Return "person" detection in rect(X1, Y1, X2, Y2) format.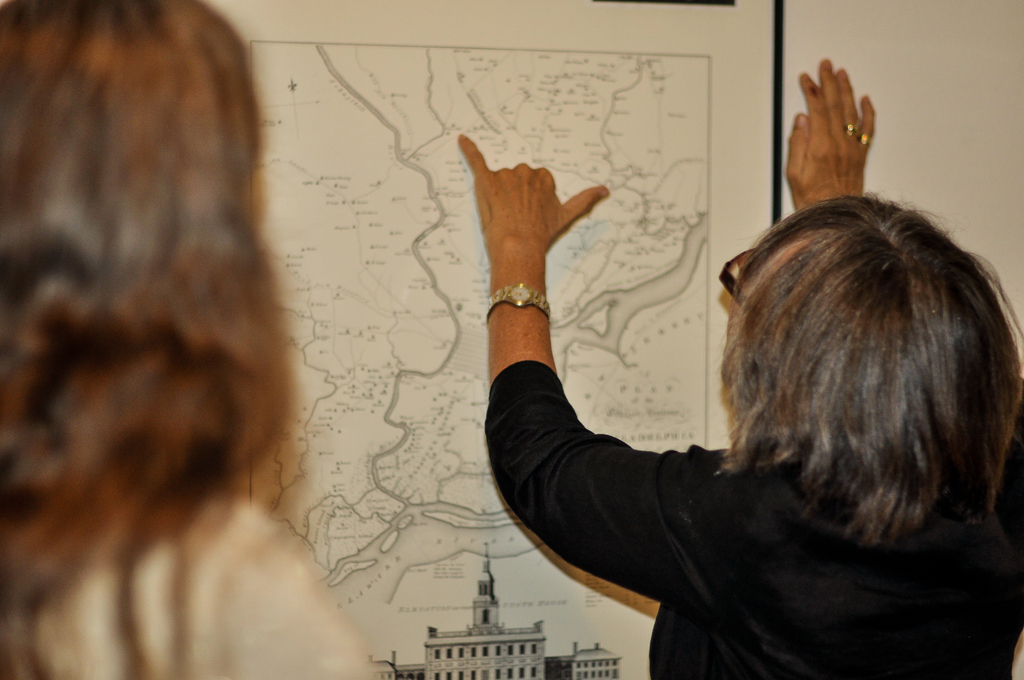
rect(0, 0, 385, 679).
